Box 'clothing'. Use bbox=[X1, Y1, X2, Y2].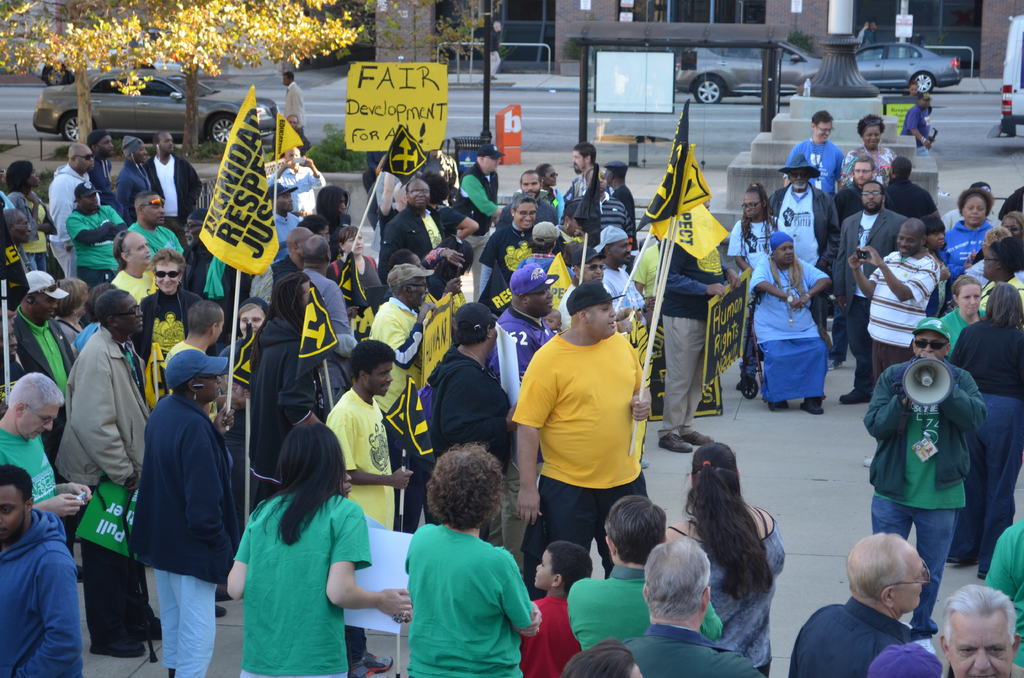
bbox=[864, 627, 982, 677].
